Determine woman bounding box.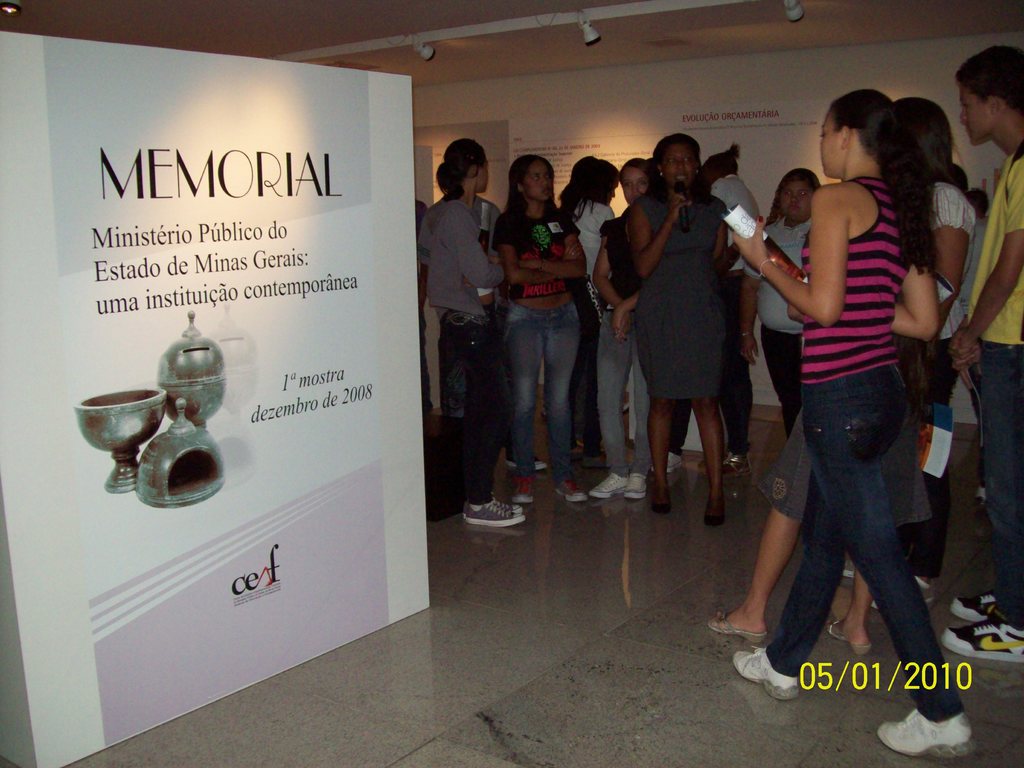
Determined: (553, 153, 620, 468).
